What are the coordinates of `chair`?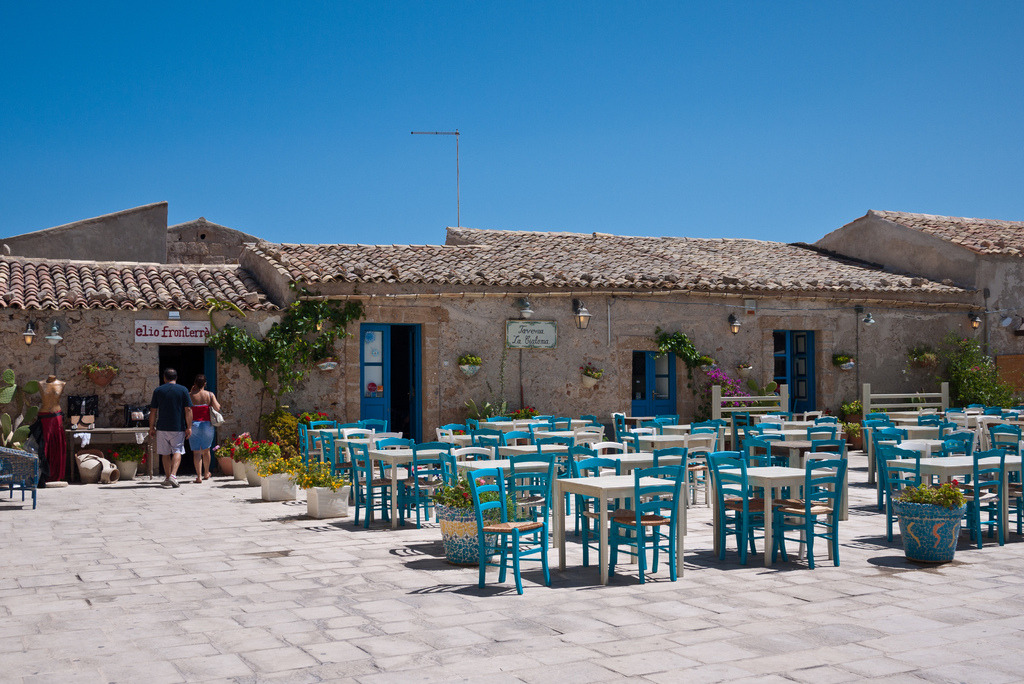
locate(871, 425, 908, 489).
